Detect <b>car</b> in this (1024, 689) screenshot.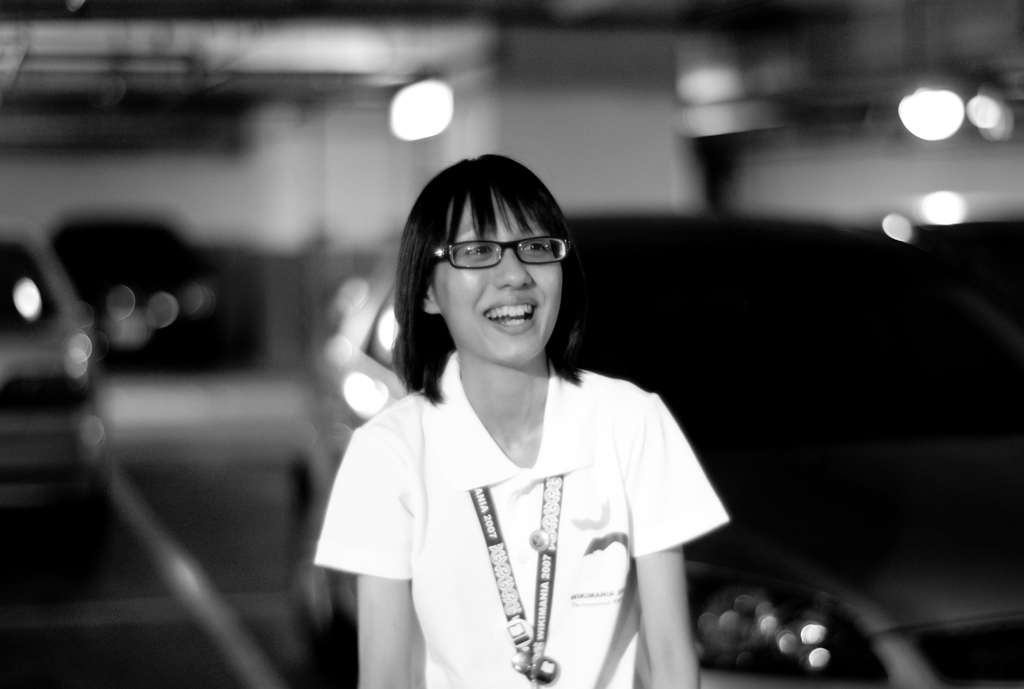
Detection: bbox(0, 234, 92, 520).
